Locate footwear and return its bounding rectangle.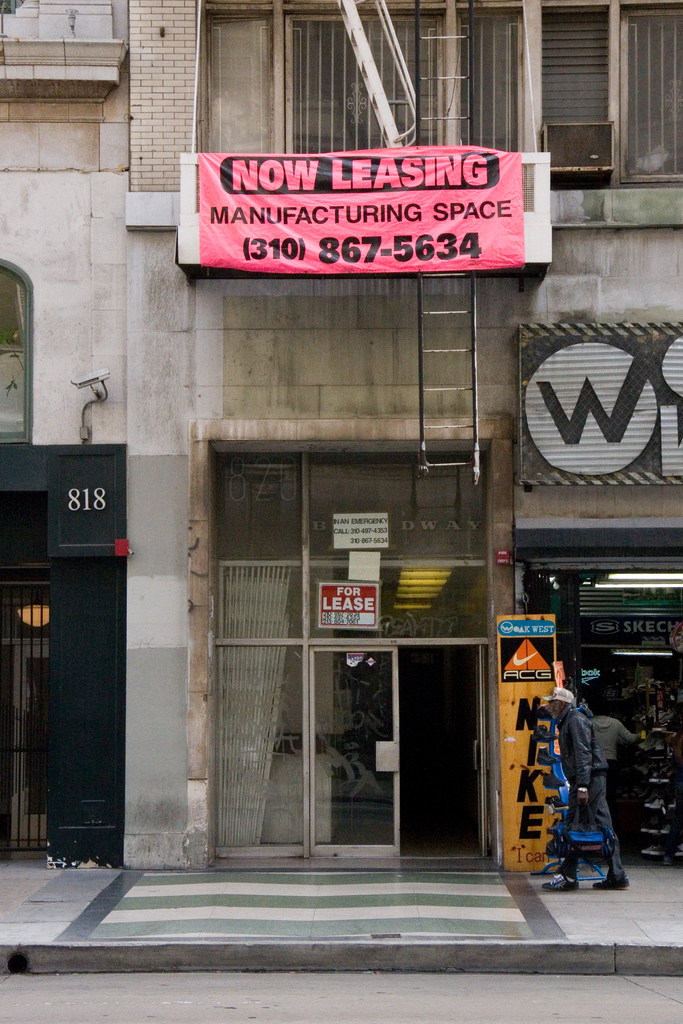
541/872/576/890.
